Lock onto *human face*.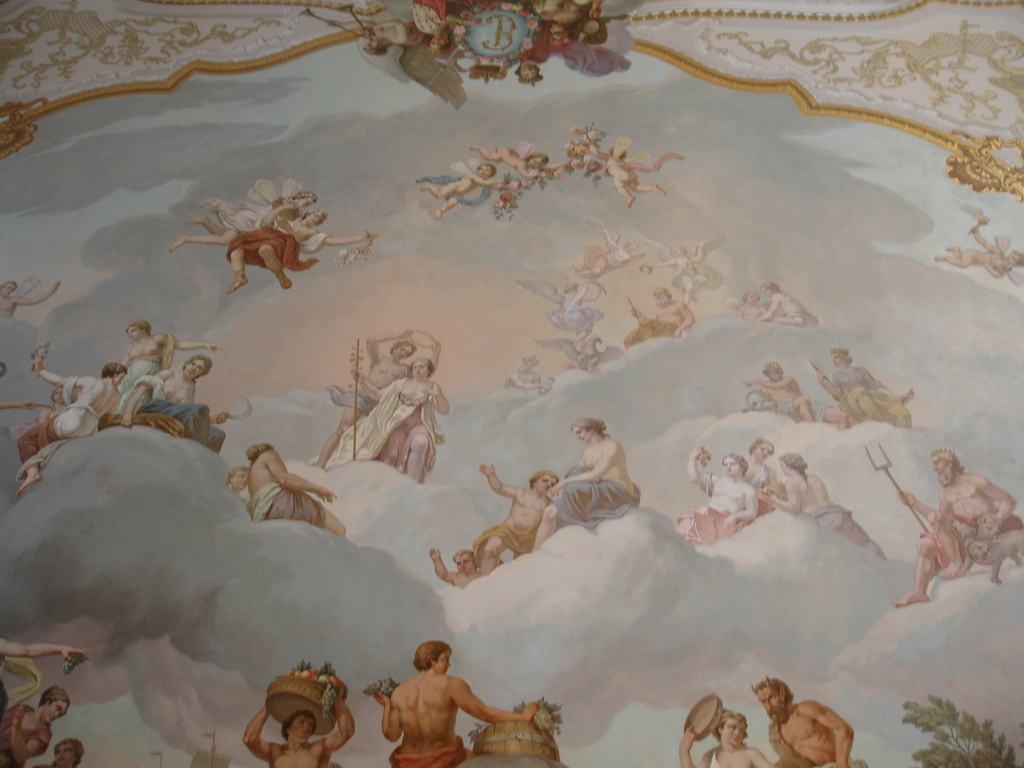
Locked: bbox=(776, 459, 788, 476).
